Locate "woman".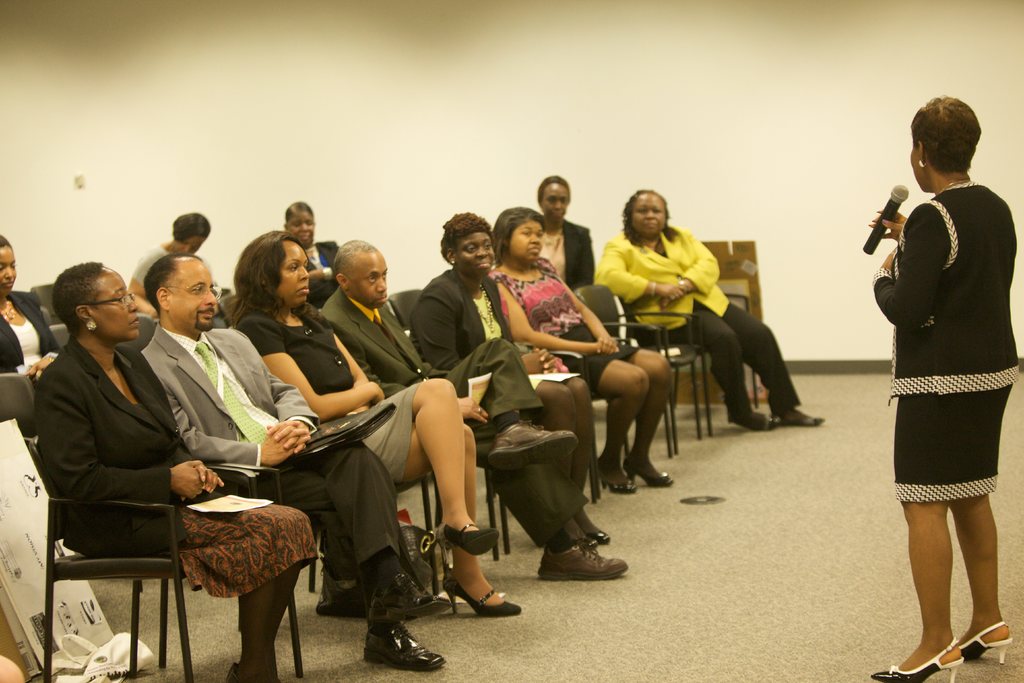
Bounding box: box=[0, 235, 63, 390].
